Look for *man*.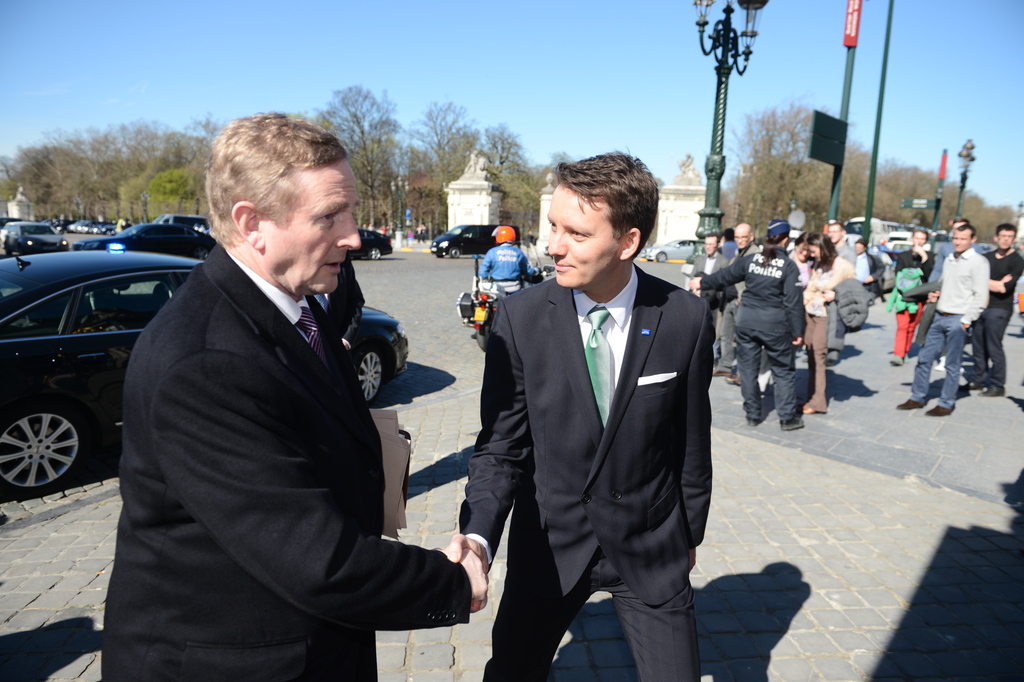
Found: (859,238,886,300).
